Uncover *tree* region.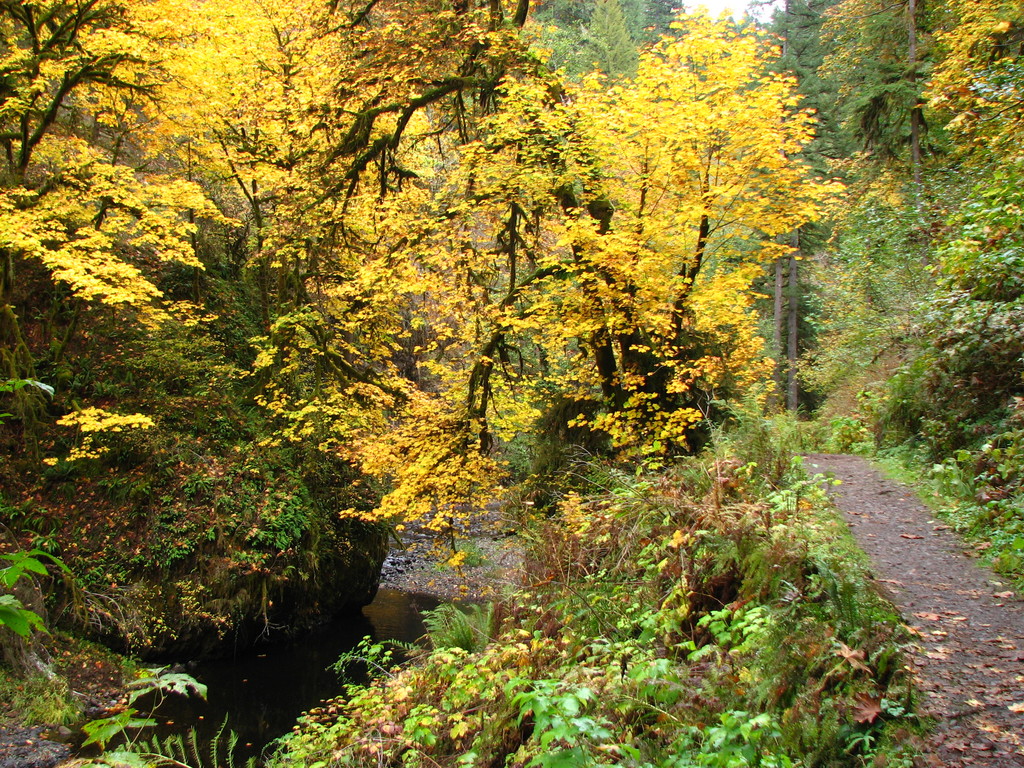
Uncovered: left=730, top=0, right=845, bottom=427.
